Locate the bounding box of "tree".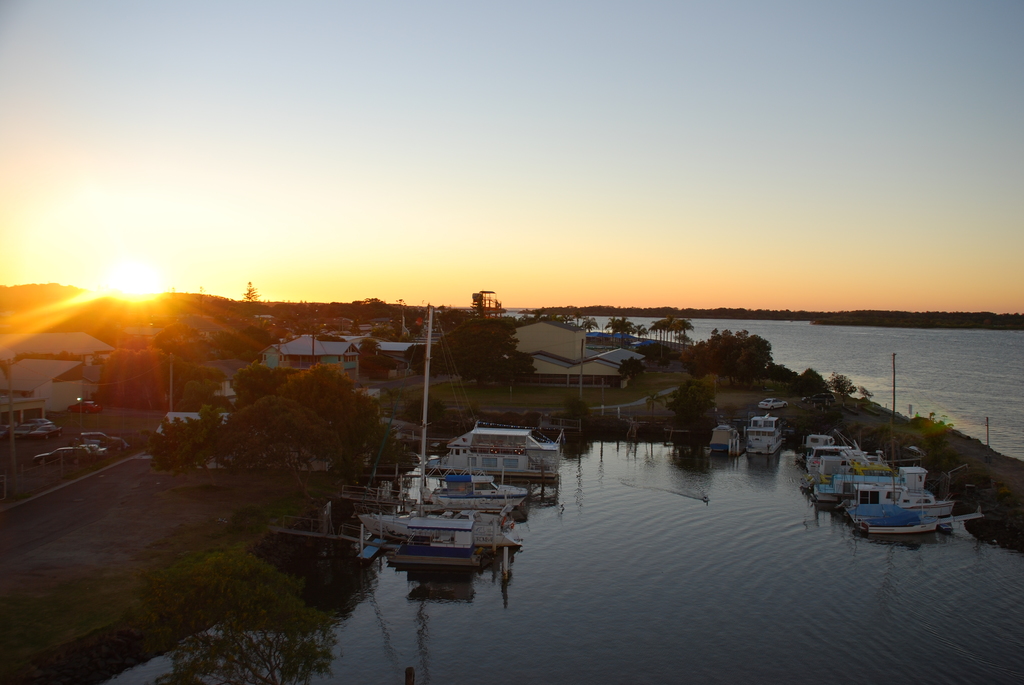
Bounding box: {"left": 606, "top": 315, "right": 635, "bottom": 338}.
